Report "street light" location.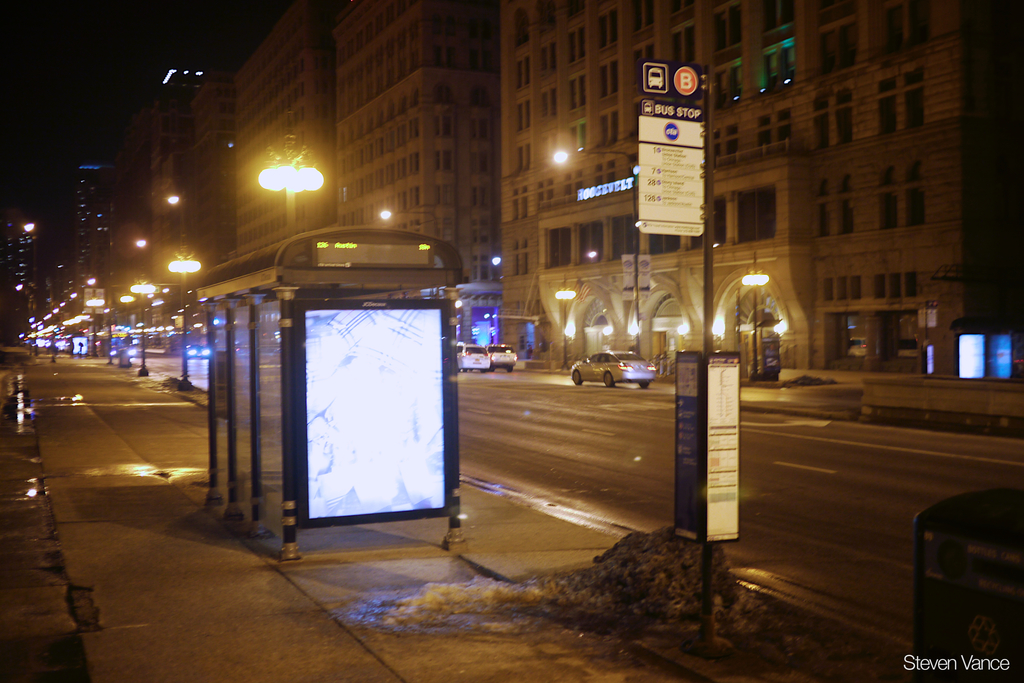
Report: {"x1": 548, "y1": 140, "x2": 646, "y2": 357}.
